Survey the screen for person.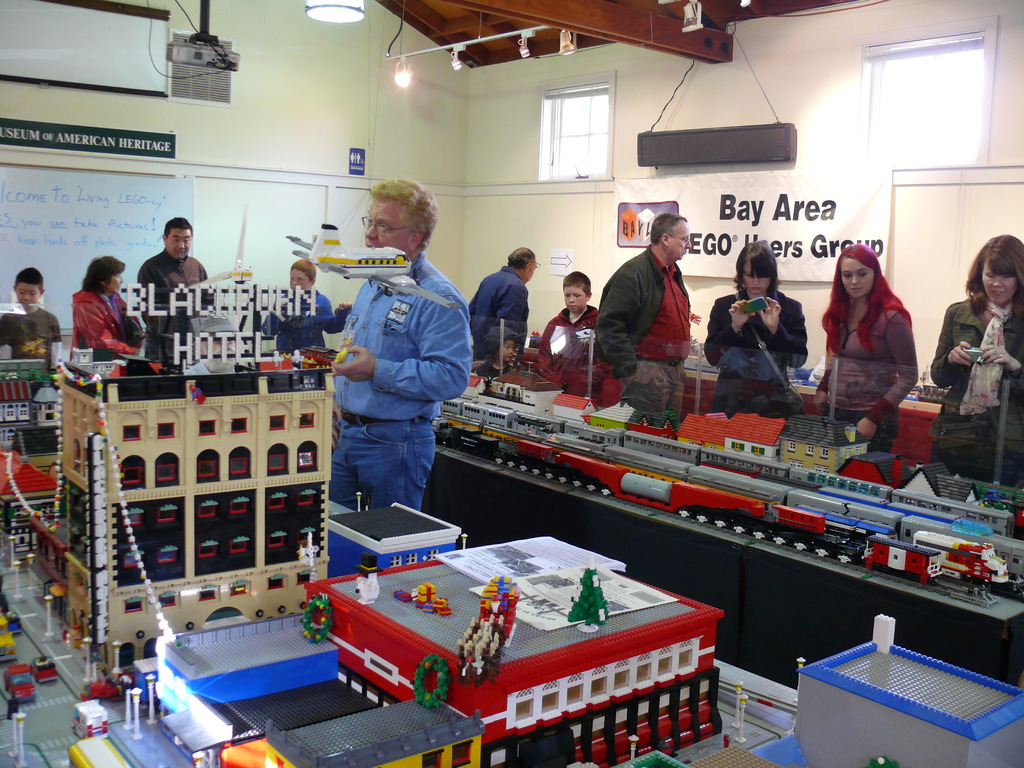
Survey found: 702:242:808:419.
